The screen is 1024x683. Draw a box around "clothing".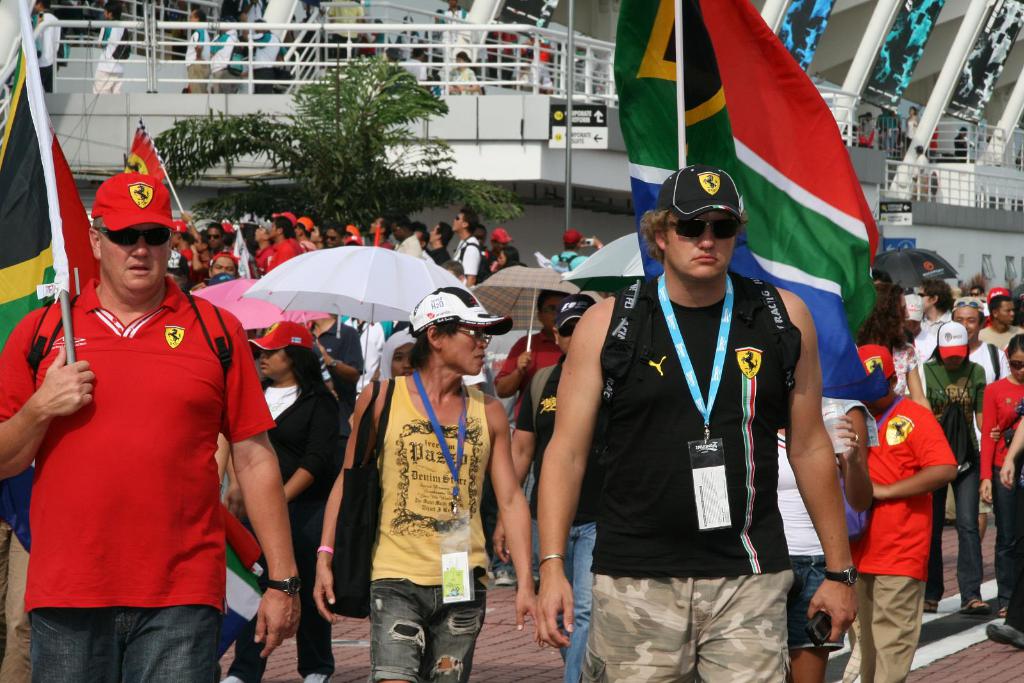
[left=229, top=373, right=340, bottom=675].
